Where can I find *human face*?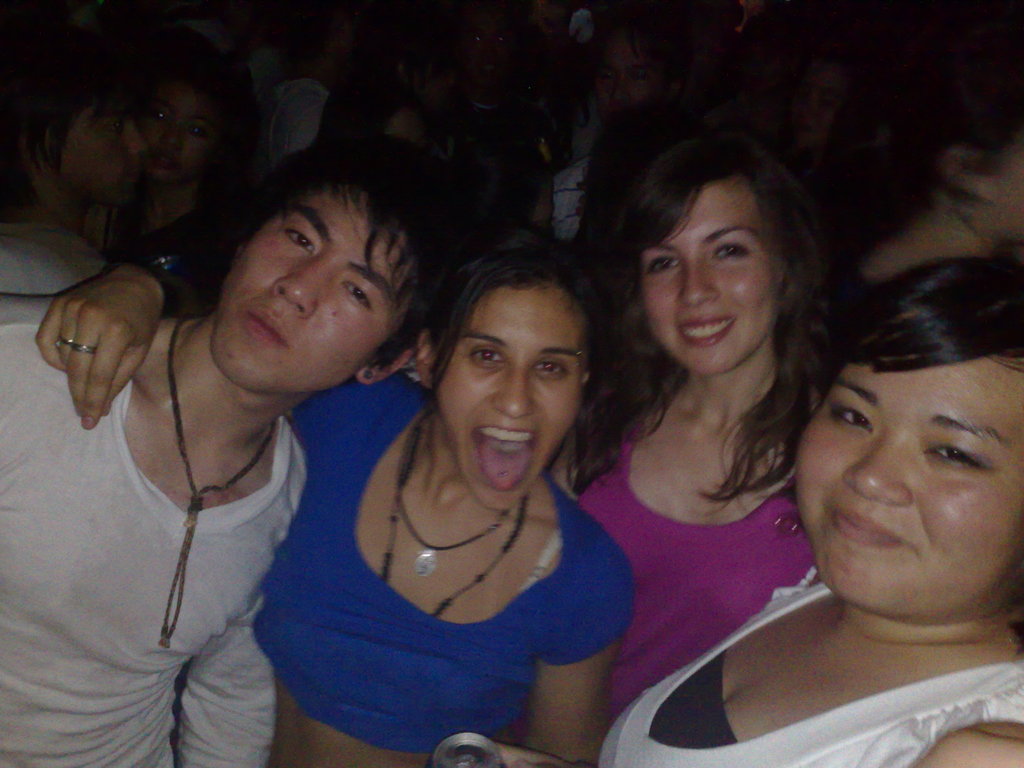
You can find it at pyautogui.locateOnScreen(435, 279, 588, 506).
